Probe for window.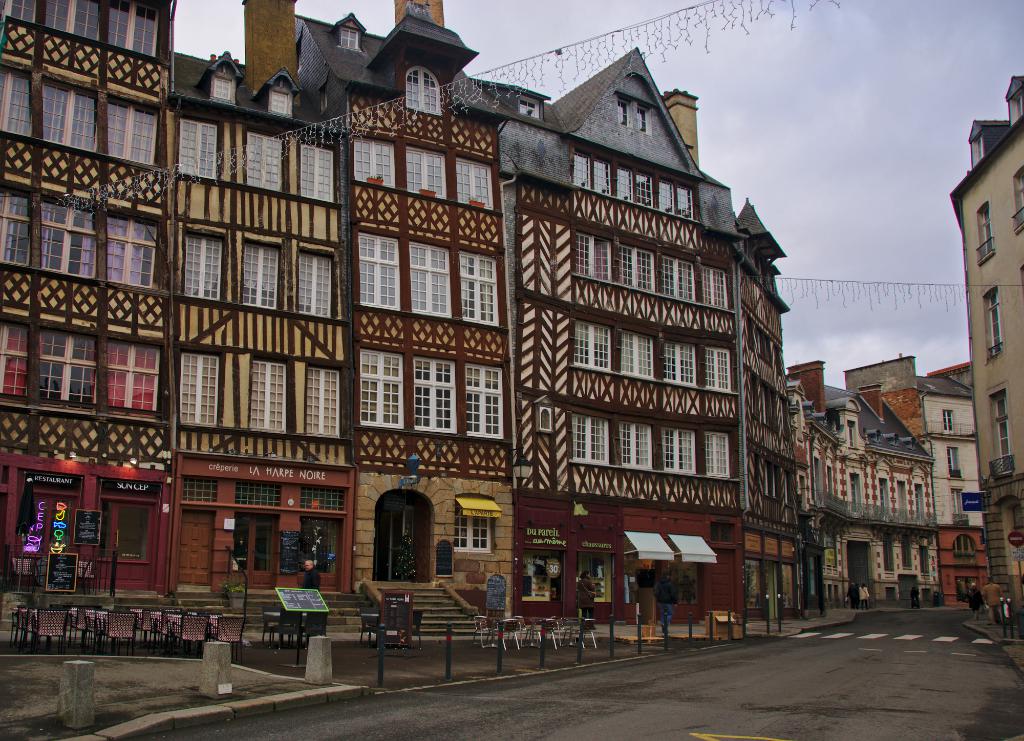
Probe result: 879, 527, 899, 580.
